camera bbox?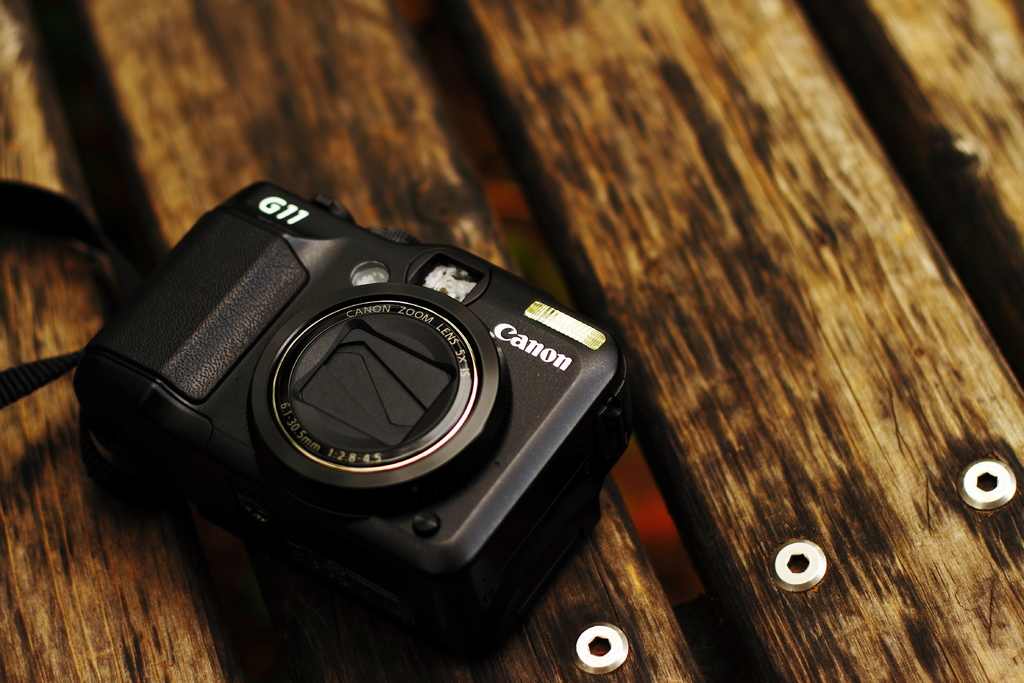
box(72, 179, 637, 633)
